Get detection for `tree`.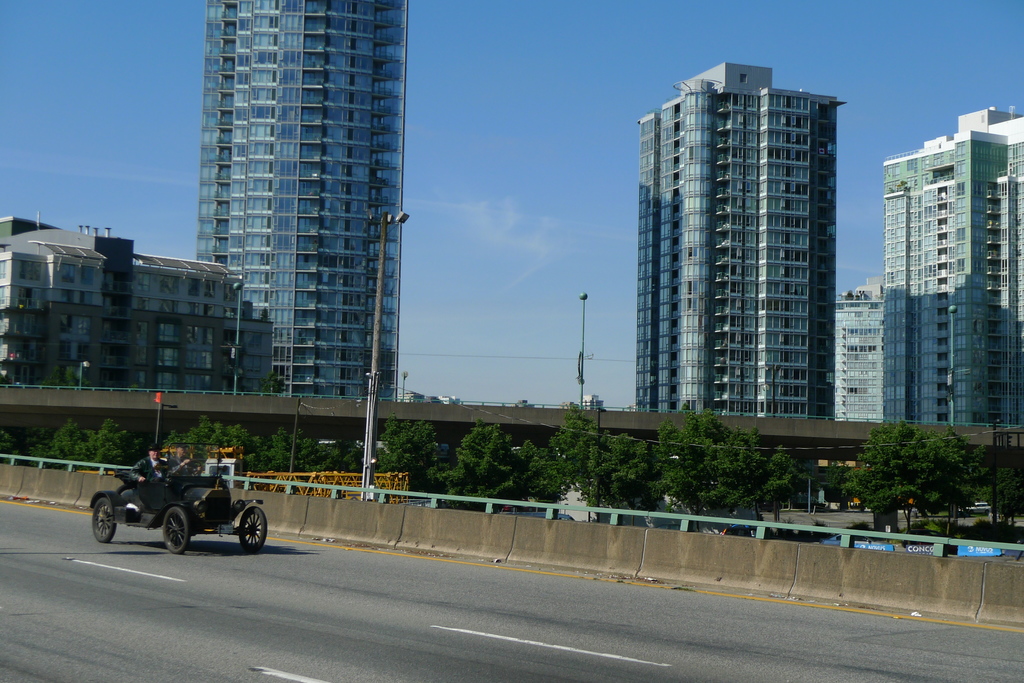
Detection: {"x1": 379, "y1": 414, "x2": 445, "y2": 506}.
